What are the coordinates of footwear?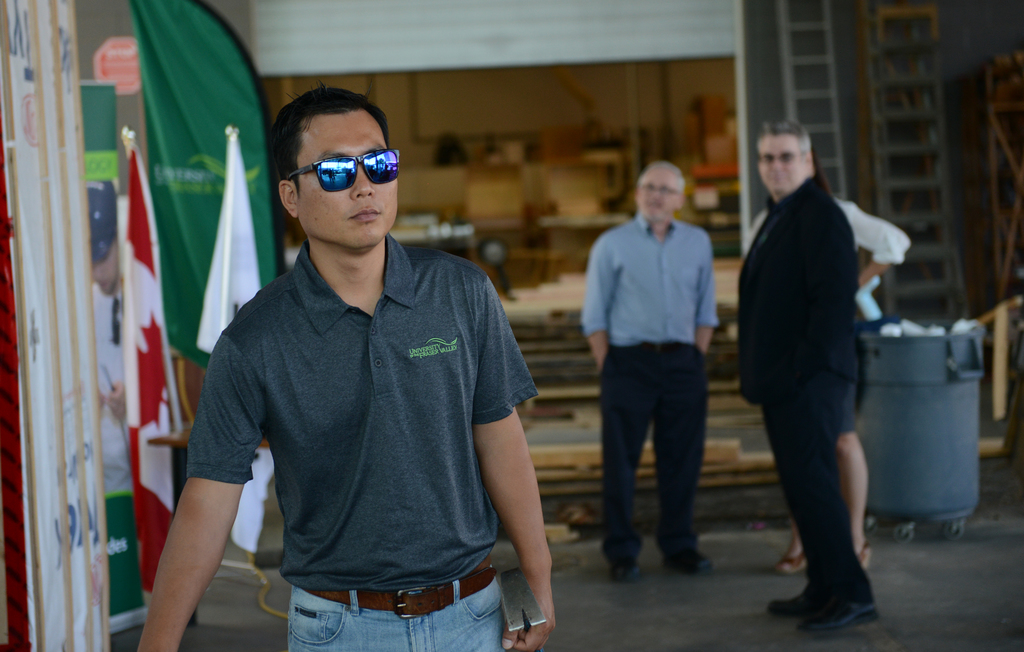
select_region(663, 537, 722, 577).
